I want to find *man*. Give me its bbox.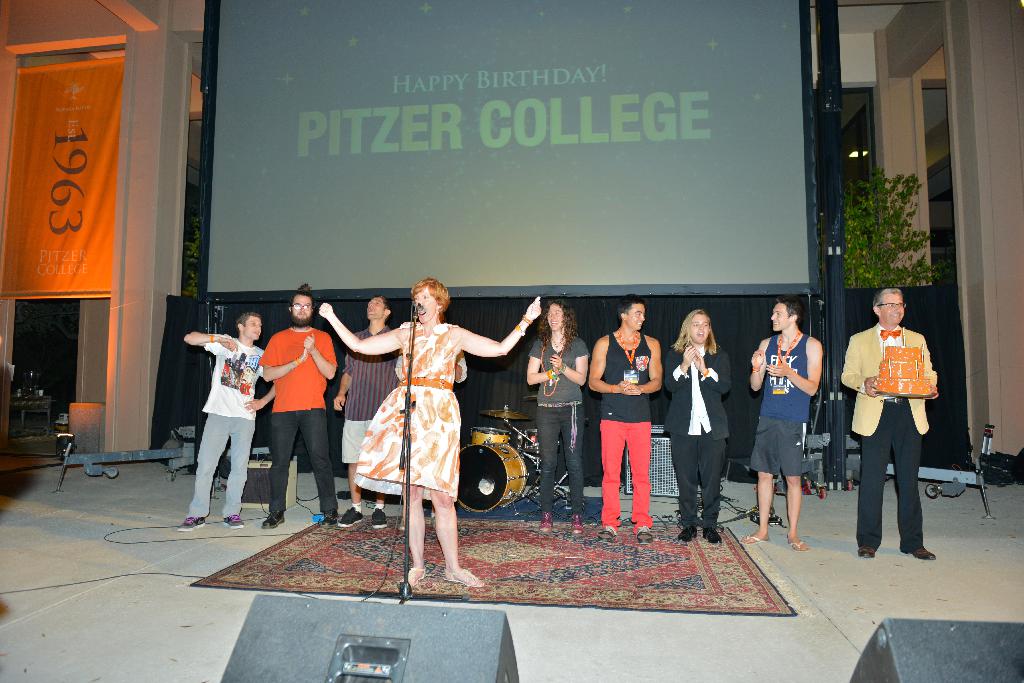
left=339, top=295, right=401, bottom=527.
